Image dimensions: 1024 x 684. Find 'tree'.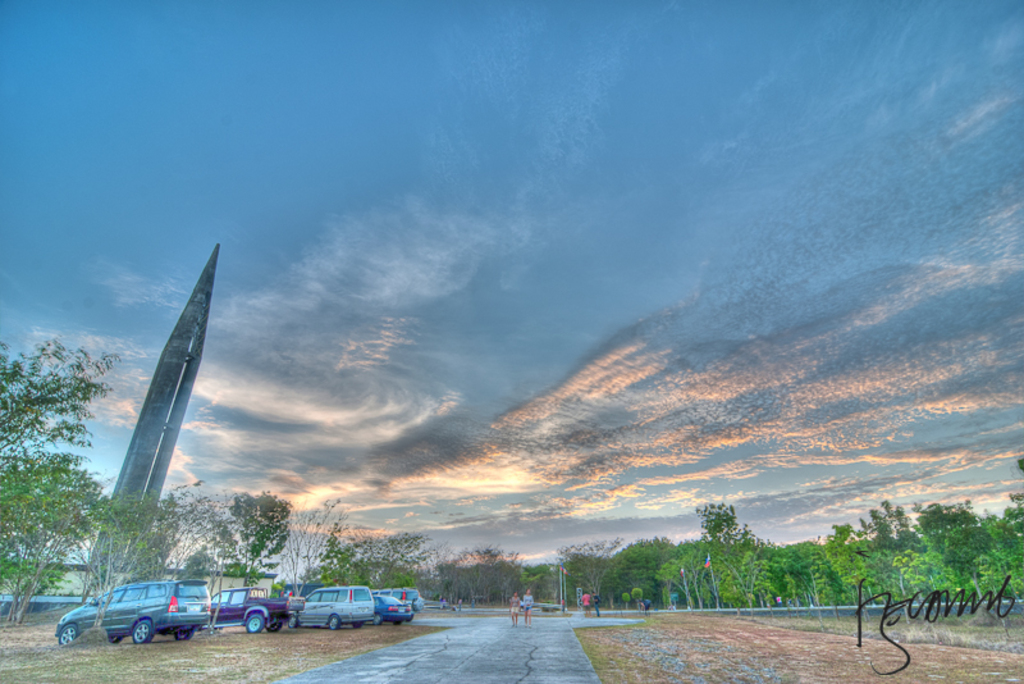
box(692, 494, 758, 611).
